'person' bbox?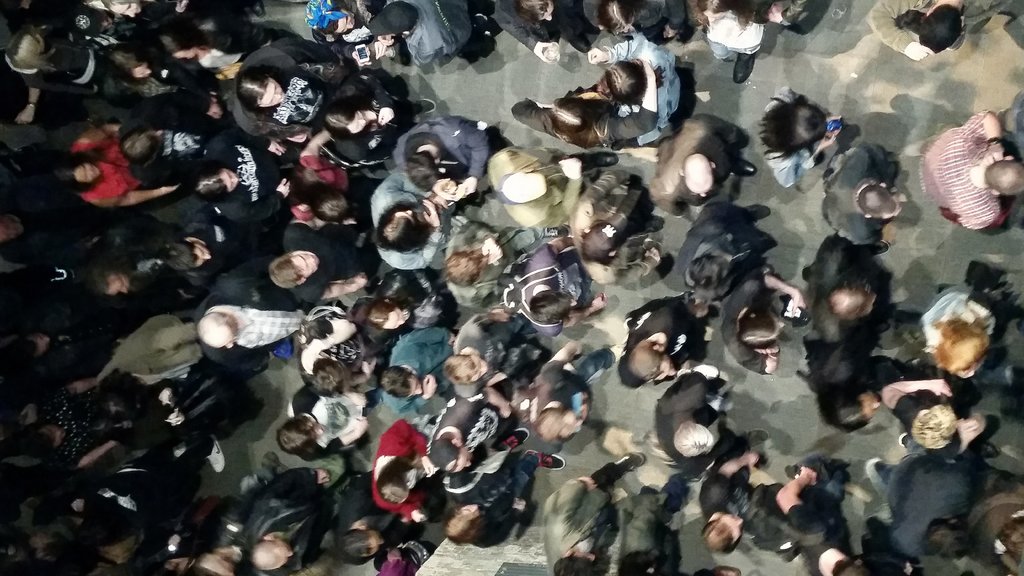
left=444, top=444, right=556, bottom=553
